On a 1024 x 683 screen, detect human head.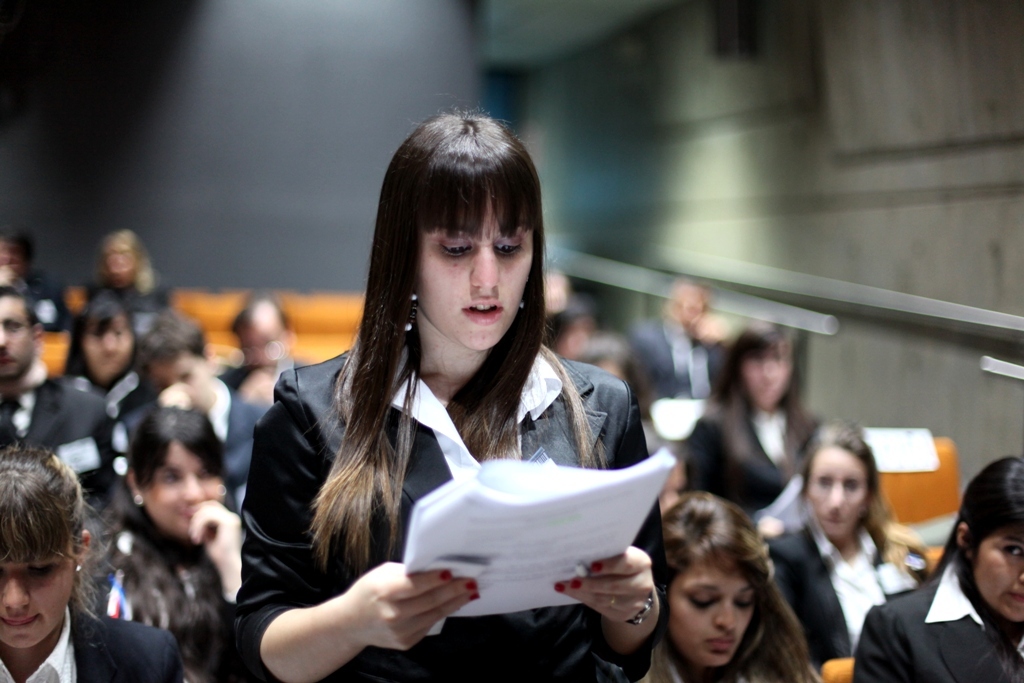
rect(134, 309, 211, 412).
